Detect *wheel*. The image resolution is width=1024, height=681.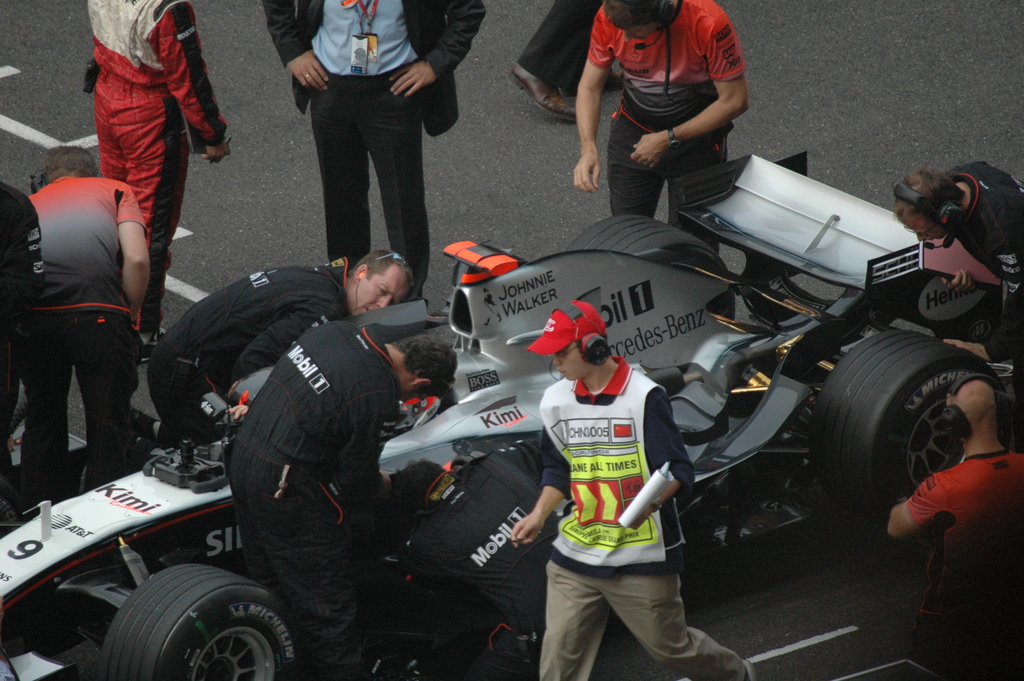
x1=567, y1=212, x2=728, y2=275.
